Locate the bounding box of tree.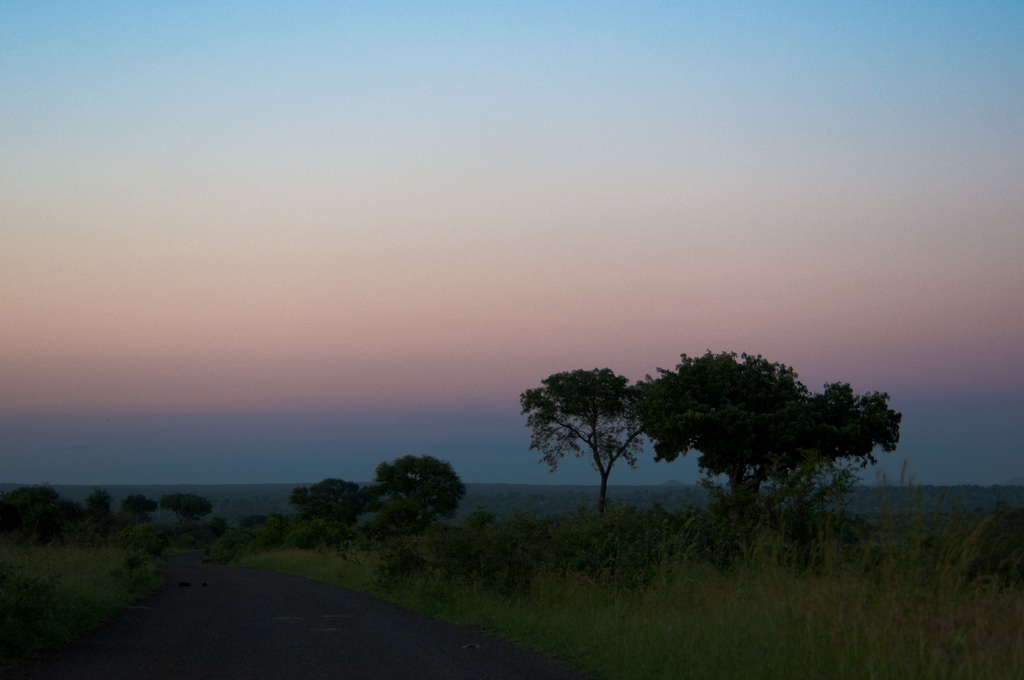
Bounding box: detection(631, 346, 905, 509).
